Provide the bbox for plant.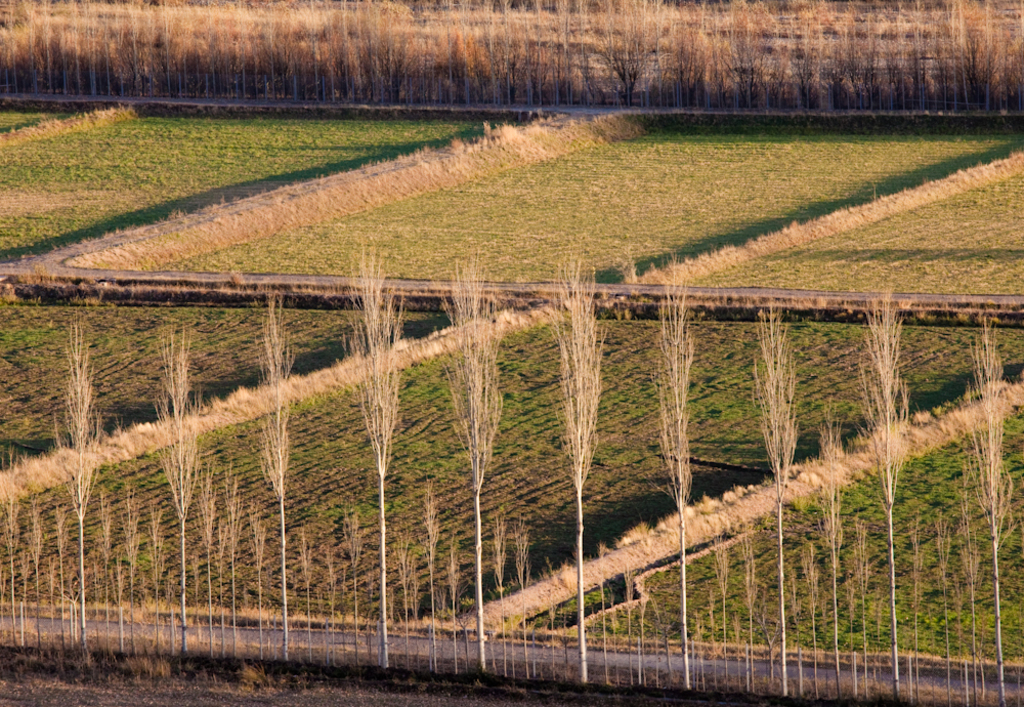
BBox(745, 296, 784, 701).
